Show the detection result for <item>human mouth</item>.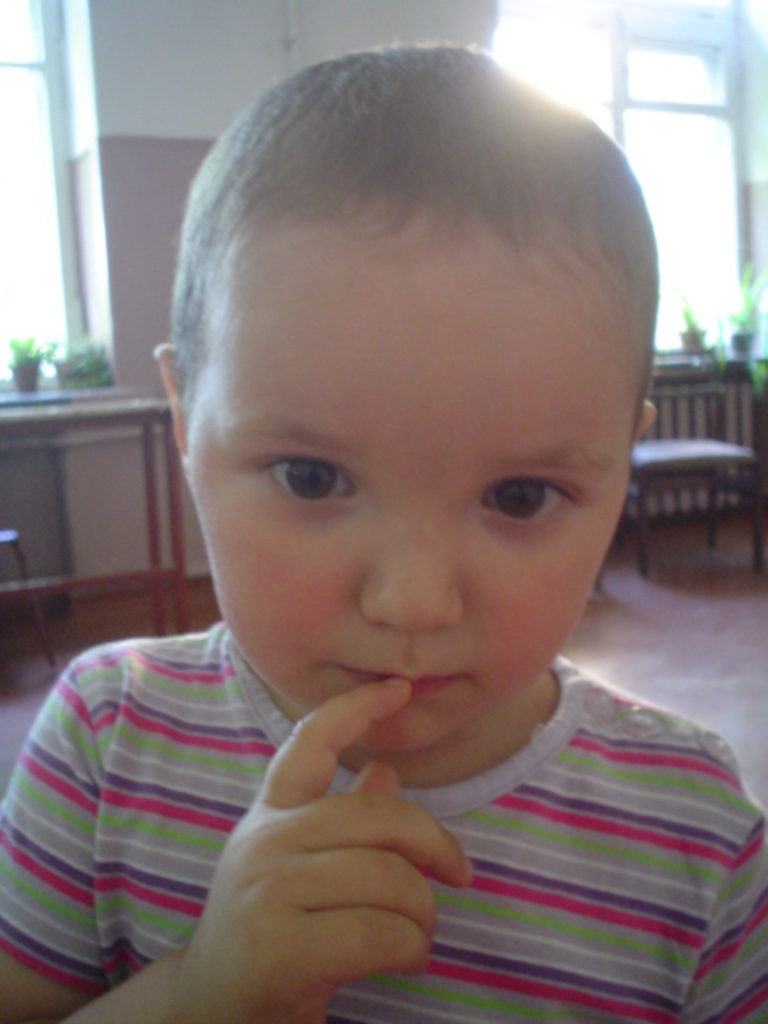
[334, 661, 462, 701].
